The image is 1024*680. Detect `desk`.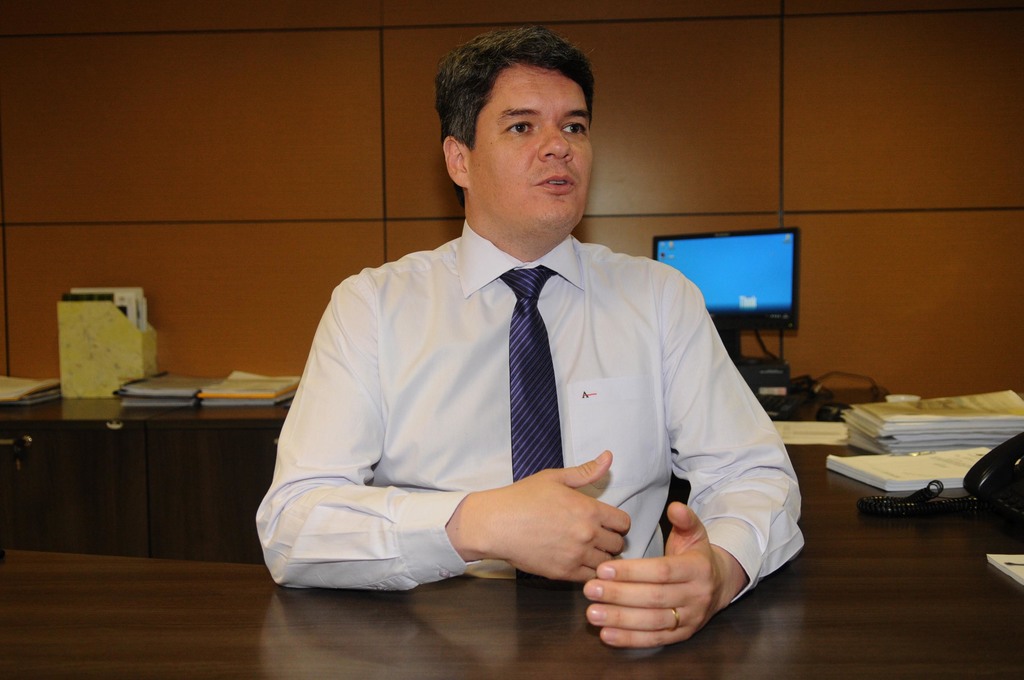
Detection: region(0, 352, 295, 572).
